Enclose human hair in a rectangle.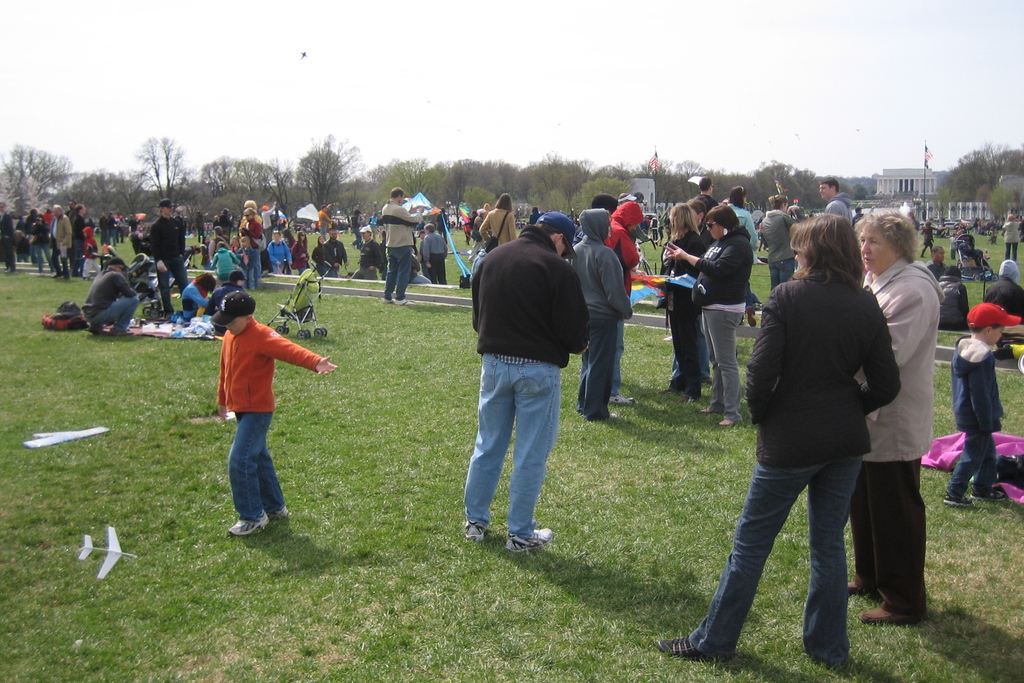
pyautogui.locateOnScreen(971, 320, 1000, 332).
